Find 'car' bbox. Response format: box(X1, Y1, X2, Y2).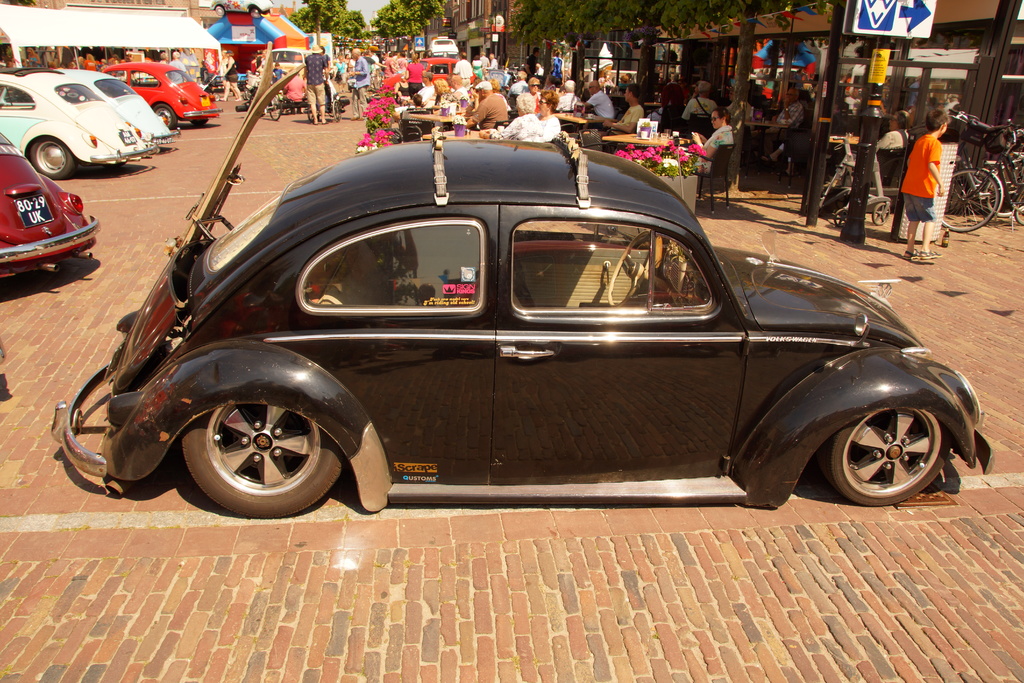
box(0, 134, 100, 280).
